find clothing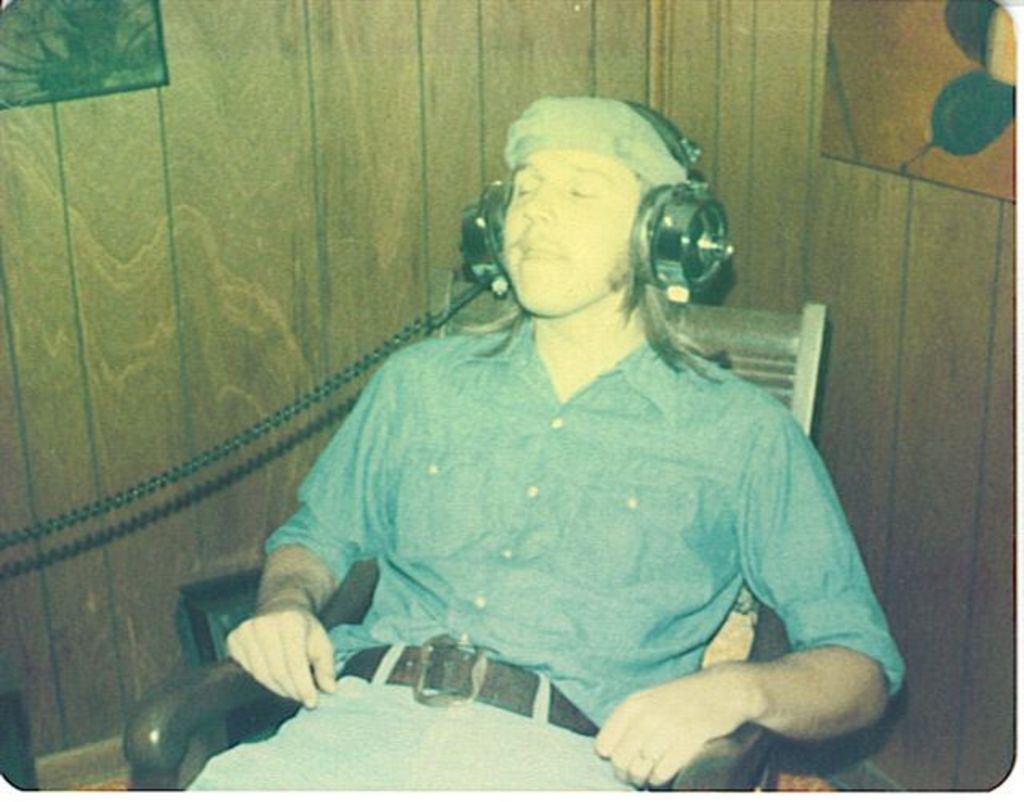
bbox=[267, 248, 880, 757]
